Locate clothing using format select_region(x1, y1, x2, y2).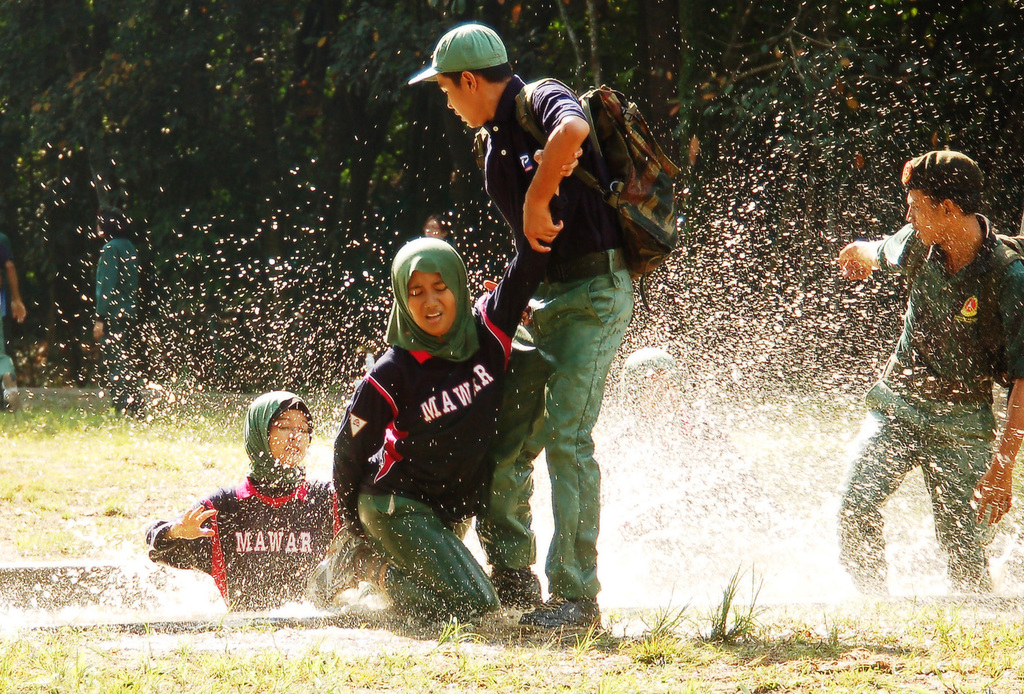
select_region(842, 172, 1004, 589).
